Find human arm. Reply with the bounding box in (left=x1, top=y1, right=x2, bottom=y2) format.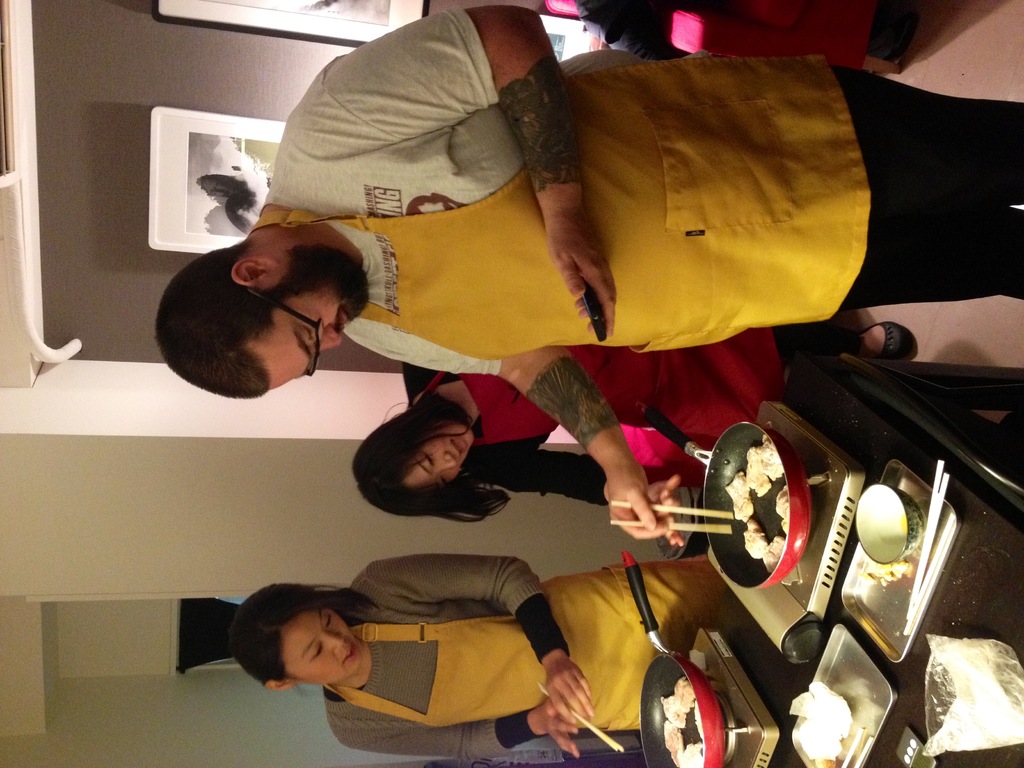
(left=387, top=355, right=684, bottom=549).
